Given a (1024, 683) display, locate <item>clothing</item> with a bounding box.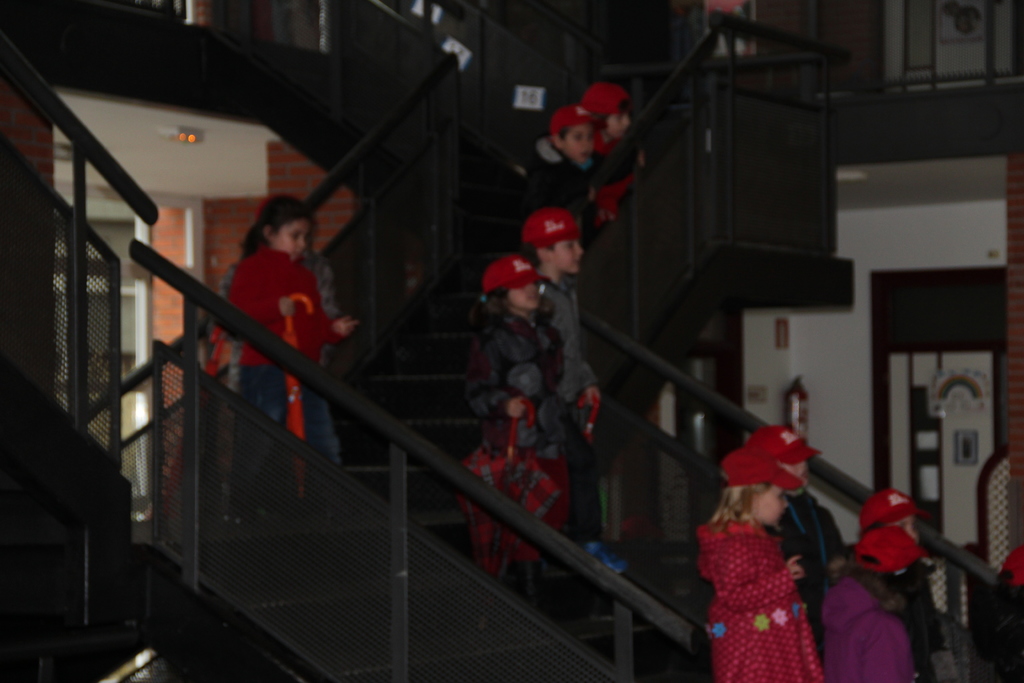
Located: 534/266/607/536.
